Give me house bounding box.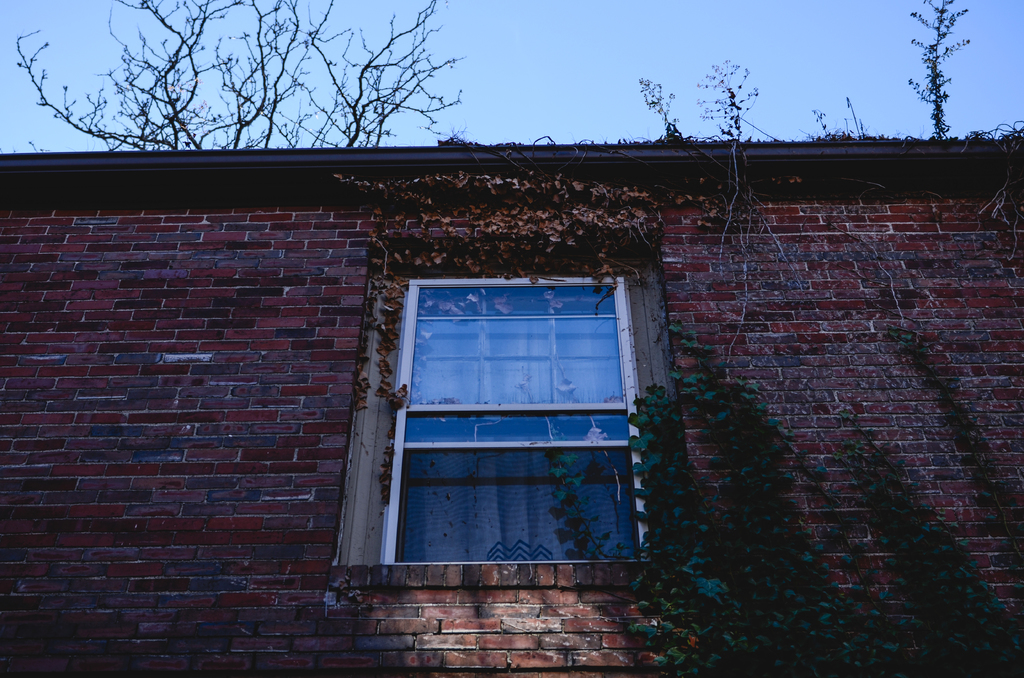
l=19, t=83, r=893, b=663.
